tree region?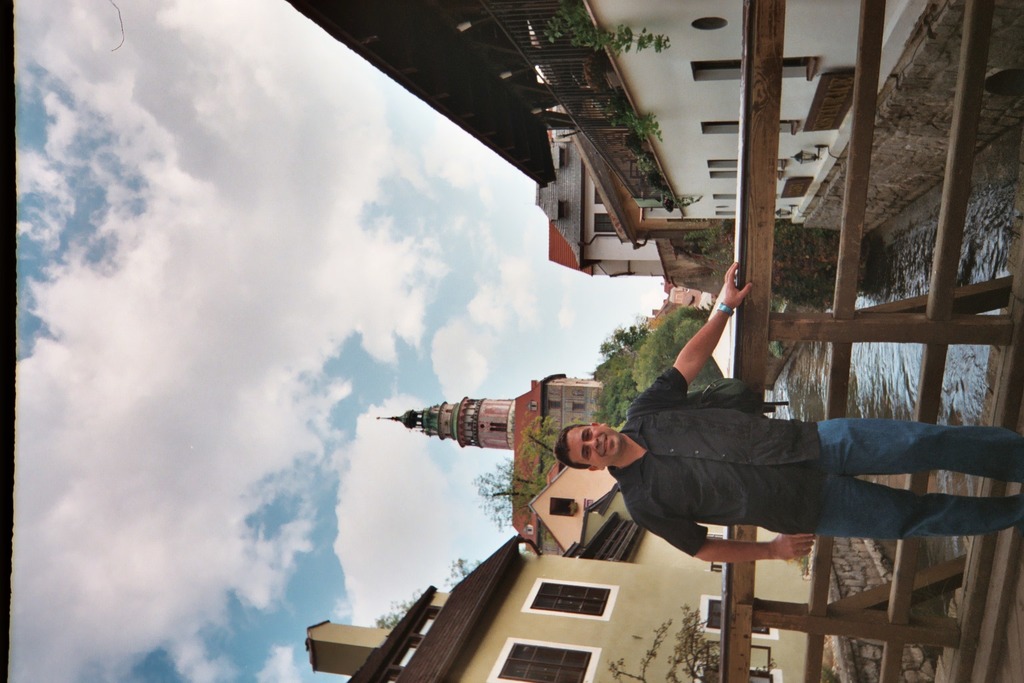
590,299,717,396
